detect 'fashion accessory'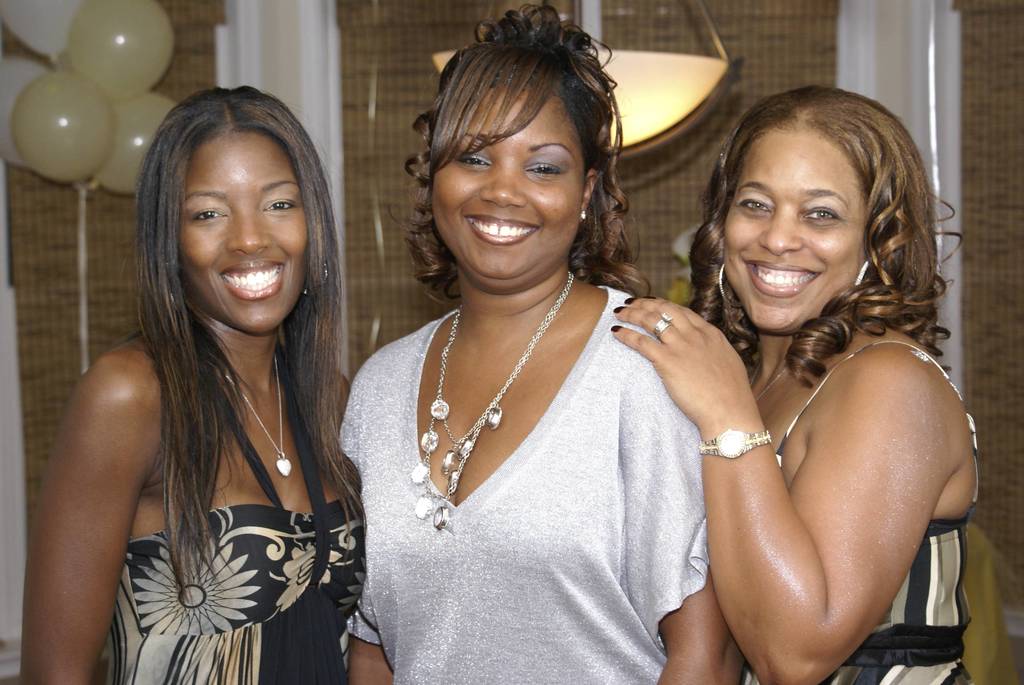
left=613, top=305, right=625, bottom=310
